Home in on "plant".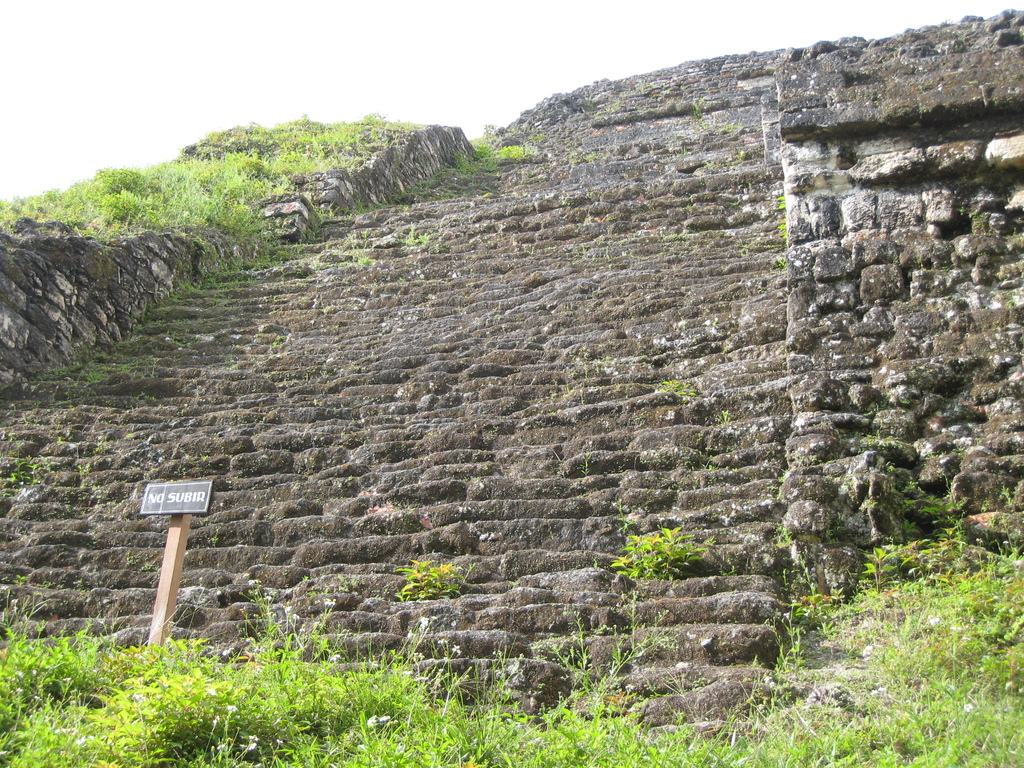
Homed in at x1=776 y1=220 x2=788 y2=243.
